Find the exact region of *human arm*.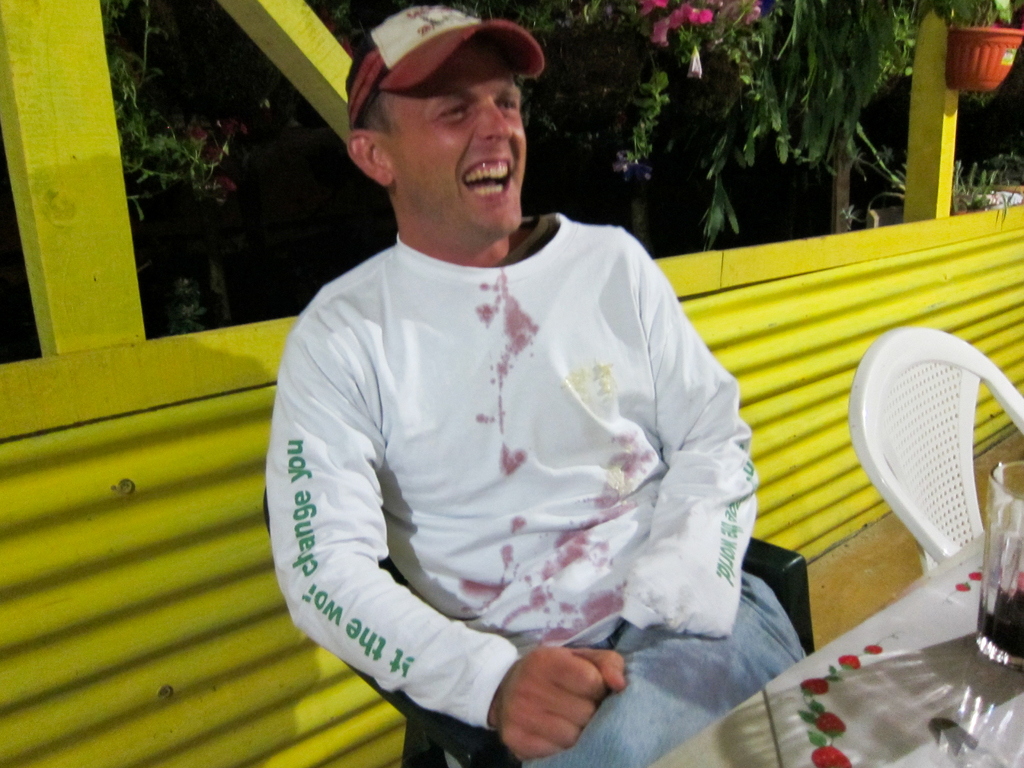
Exact region: 614:225:764:627.
